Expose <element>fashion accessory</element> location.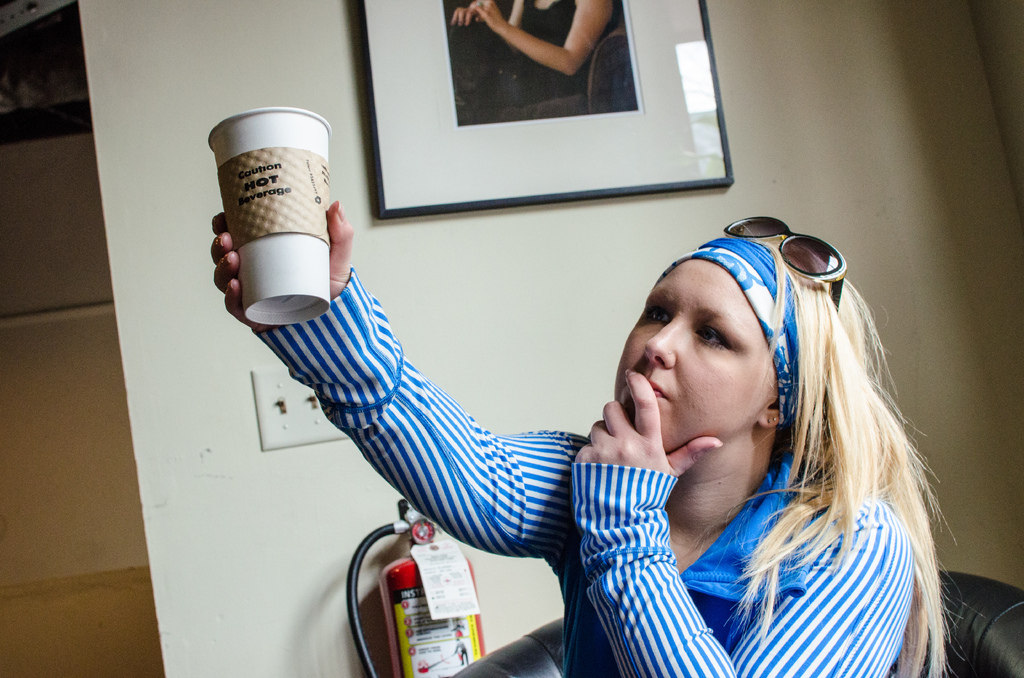
Exposed at <region>722, 214, 851, 311</region>.
